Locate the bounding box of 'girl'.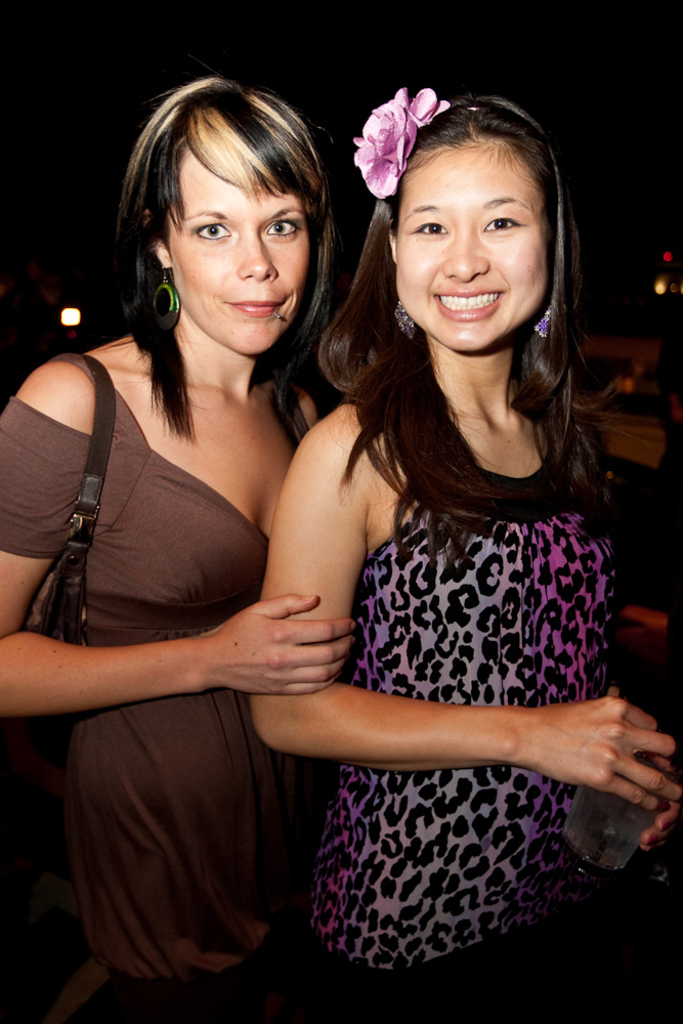
Bounding box: Rect(243, 88, 682, 1023).
